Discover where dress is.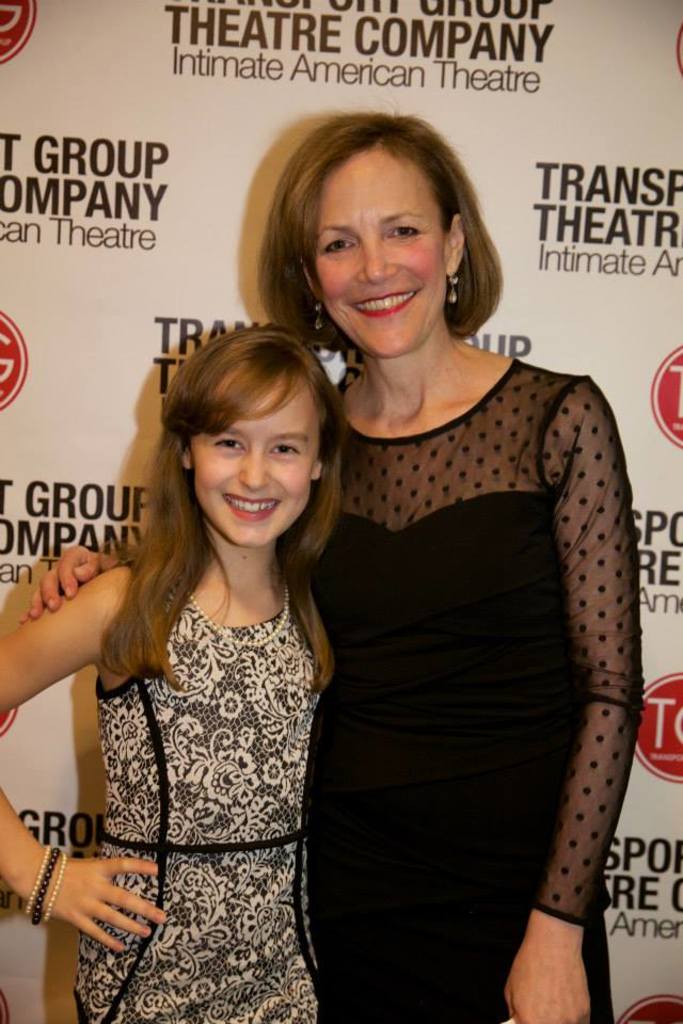
Discovered at (x1=271, y1=361, x2=644, y2=1023).
